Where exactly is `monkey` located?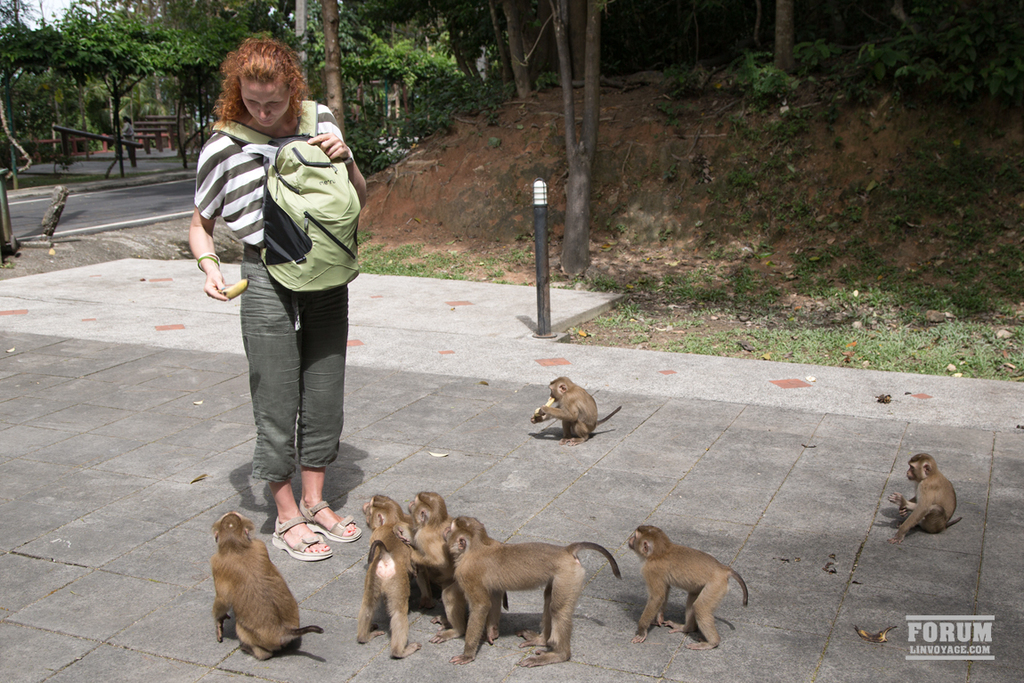
Its bounding box is region(393, 492, 516, 645).
